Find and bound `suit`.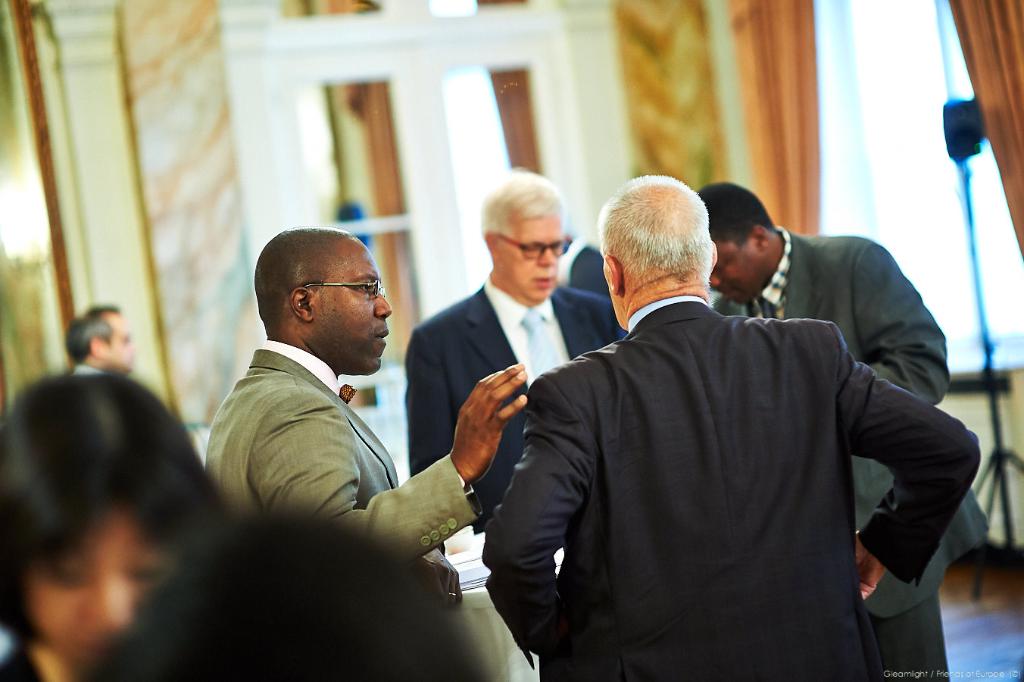
Bound: {"left": 716, "top": 227, "right": 960, "bottom": 681}.
